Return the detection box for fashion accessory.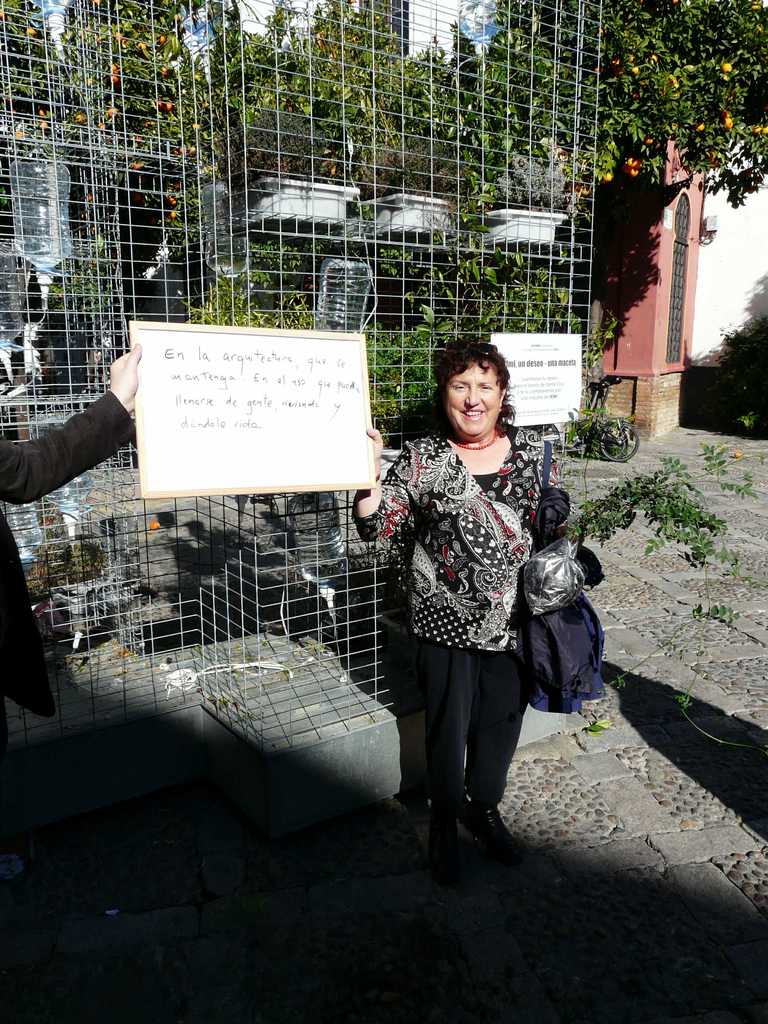
rect(511, 451, 616, 713).
